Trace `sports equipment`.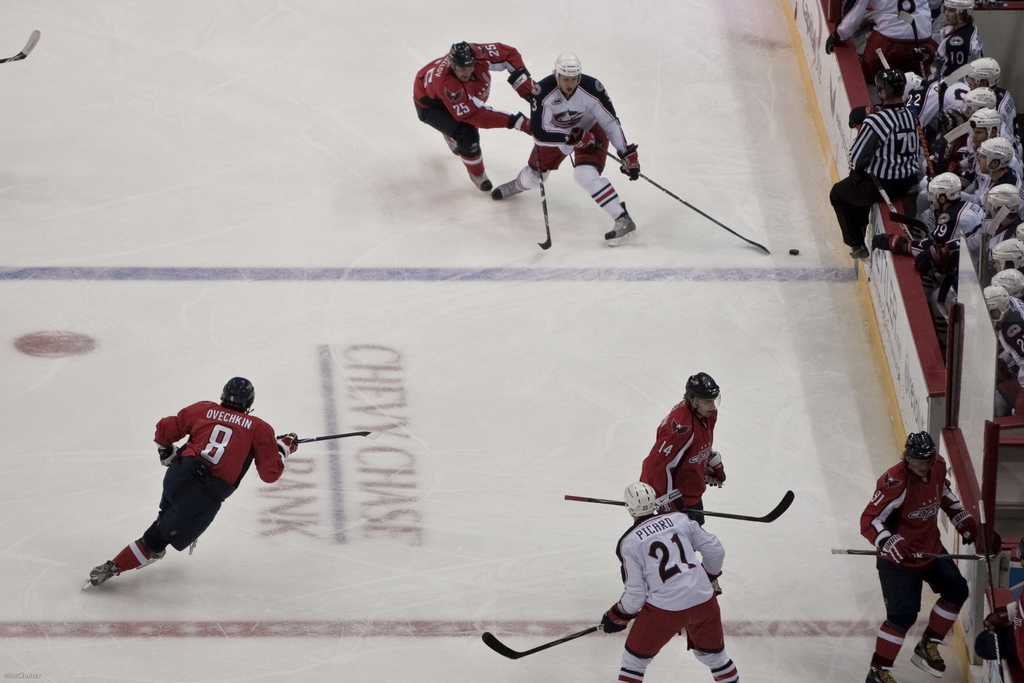
Traced to select_region(863, 654, 894, 682).
